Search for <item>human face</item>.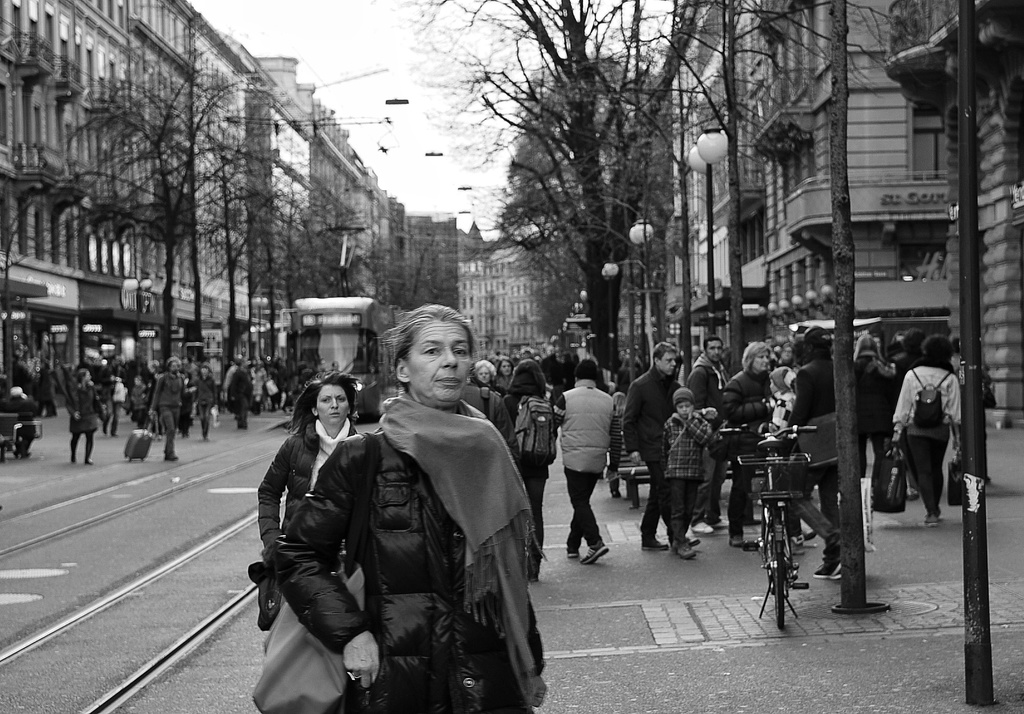
Found at (x1=703, y1=340, x2=723, y2=369).
